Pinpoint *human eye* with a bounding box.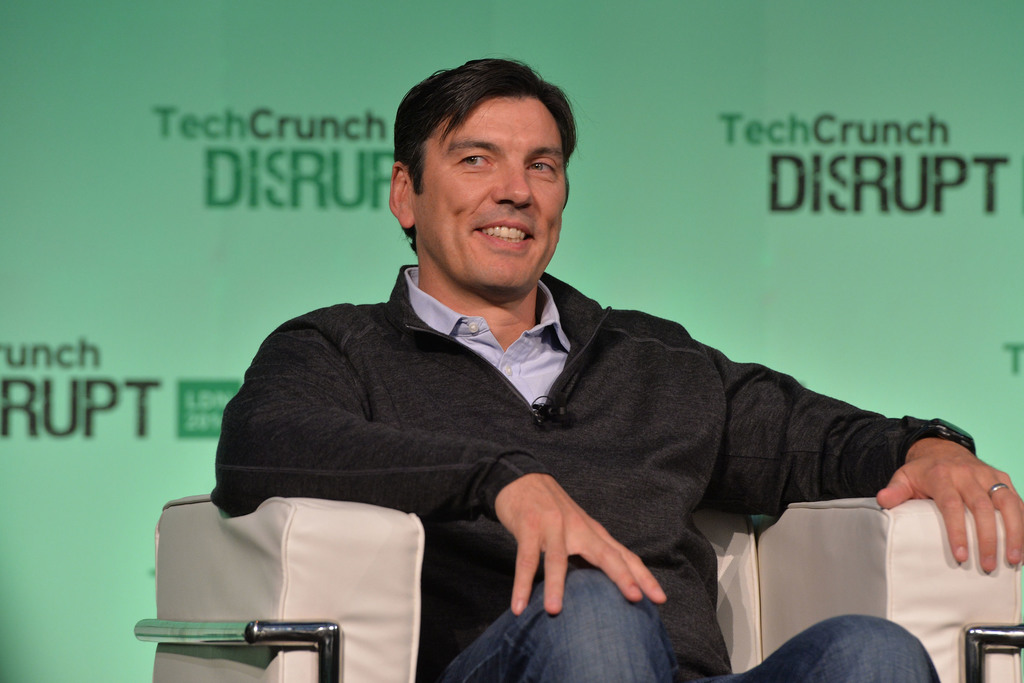
[452,148,499,174].
